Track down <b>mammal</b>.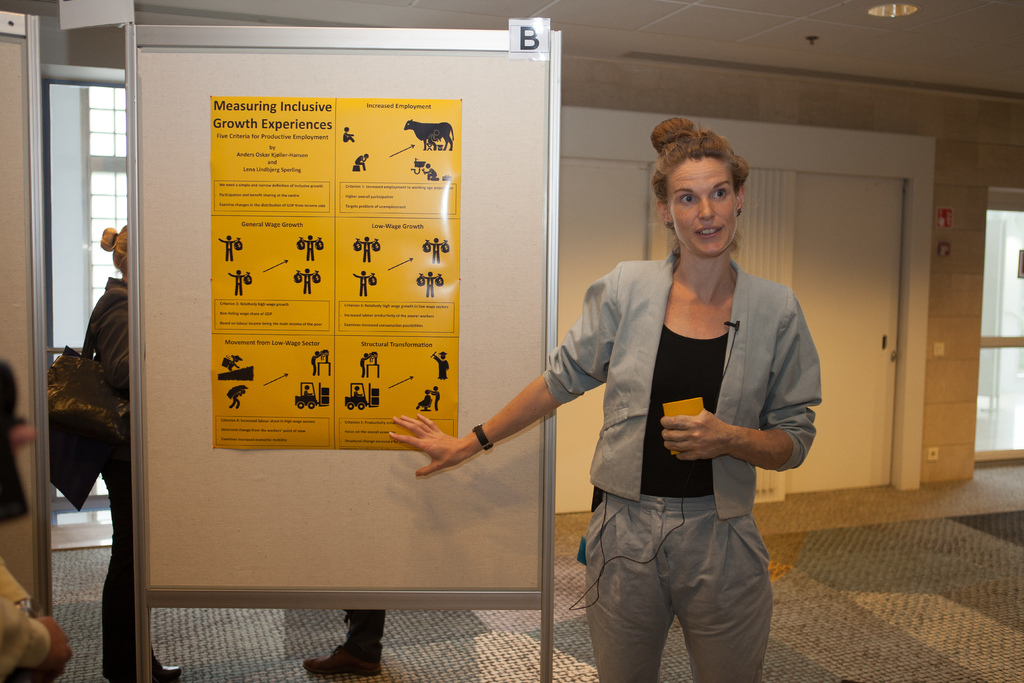
Tracked to <region>430, 384, 439, 410</region>.
